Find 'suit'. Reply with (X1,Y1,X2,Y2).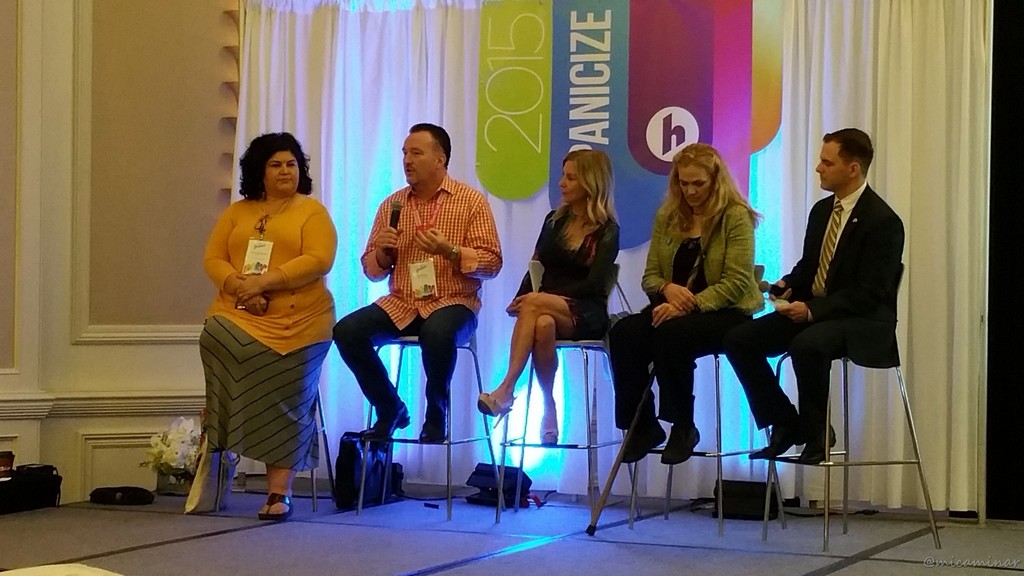
(646,204,771,317).
